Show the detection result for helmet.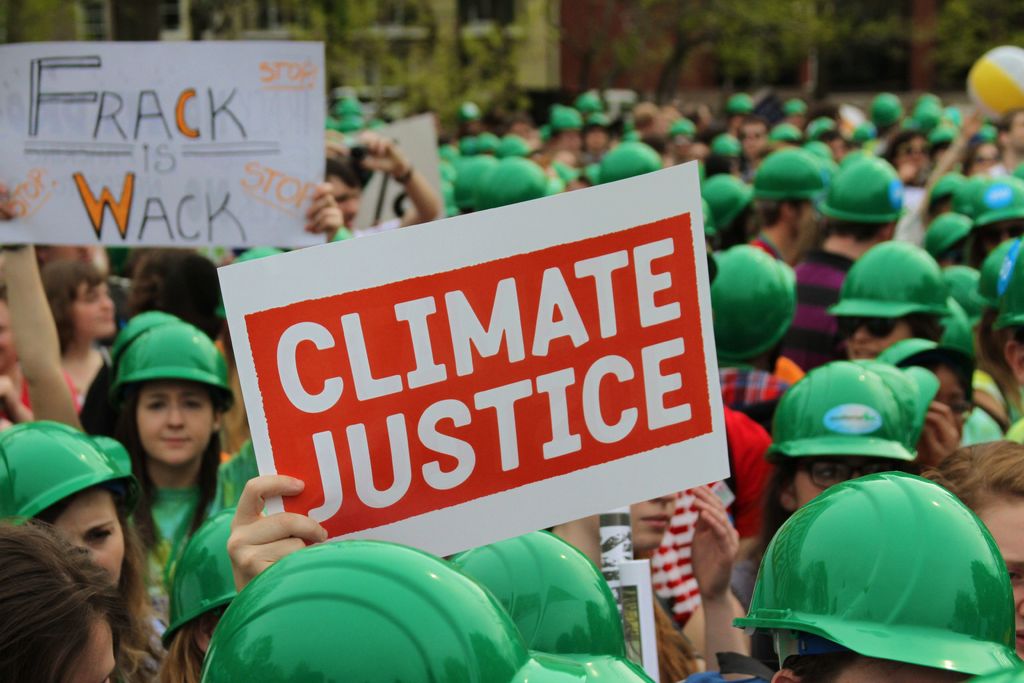
[877,335,972,407].
